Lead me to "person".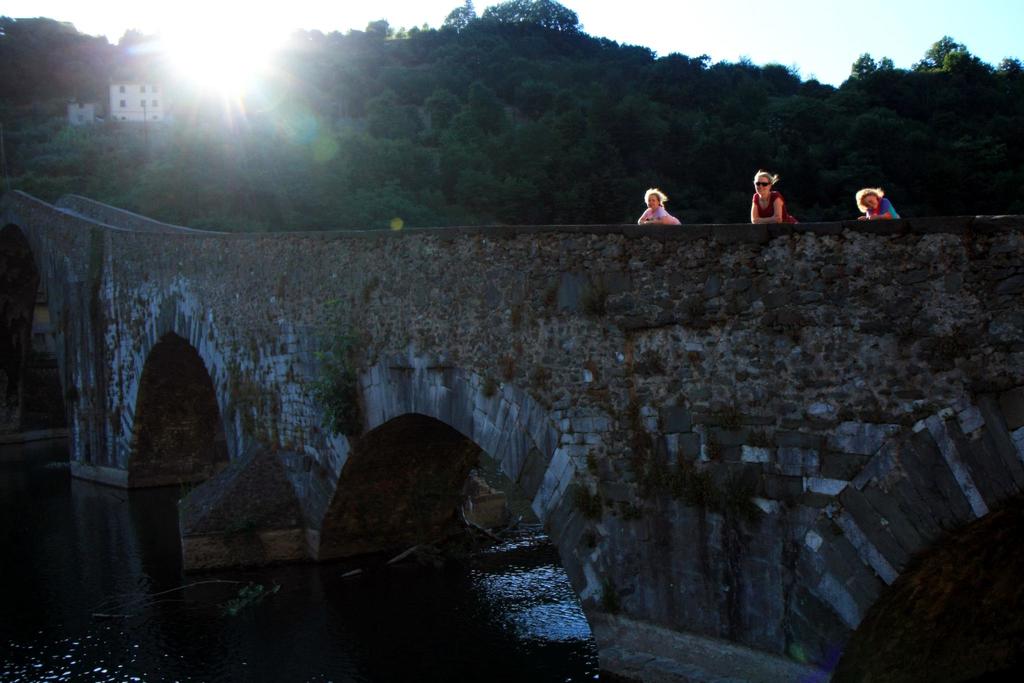
Lead to (left=859, top=186, right=905, bottom=219).
